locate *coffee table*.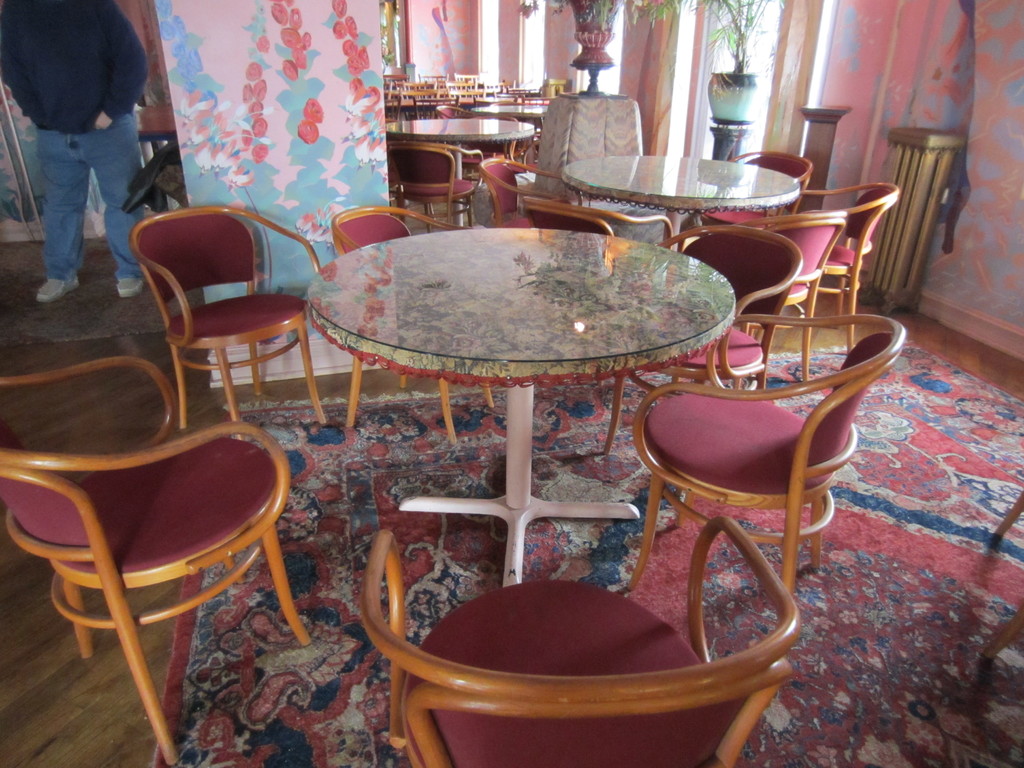
Bounding box: <bbox>383, 111, 548, 150</bbox>.
